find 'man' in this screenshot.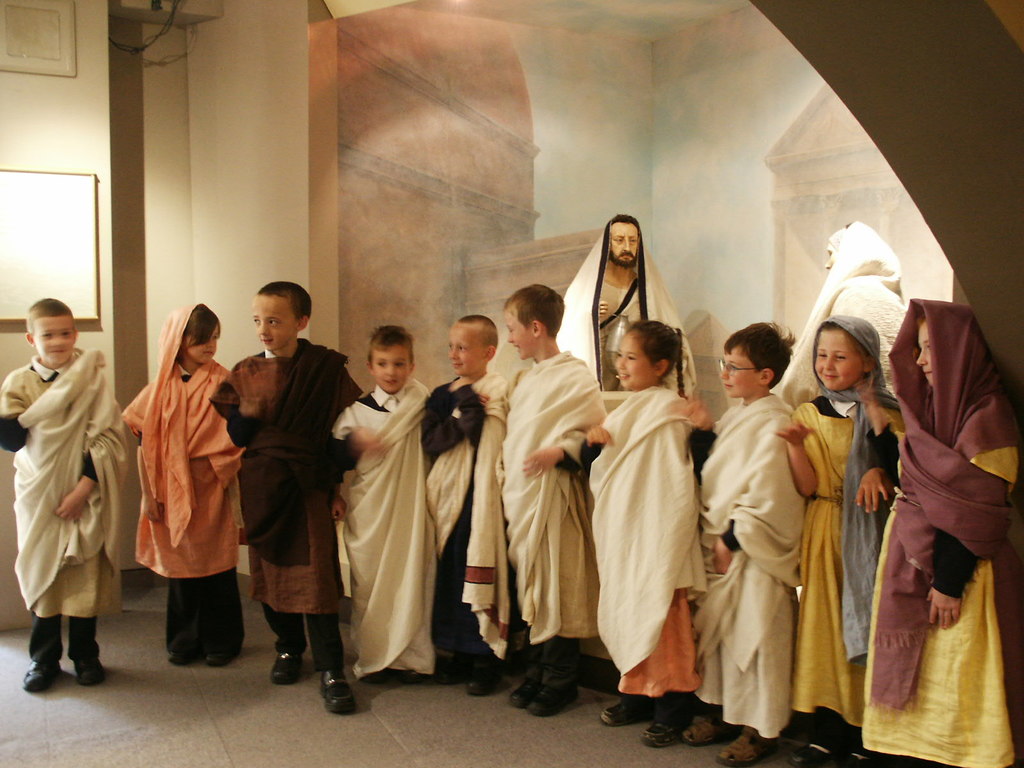
The bounding box for 'man' is detection(794, 220, 892, 381).
